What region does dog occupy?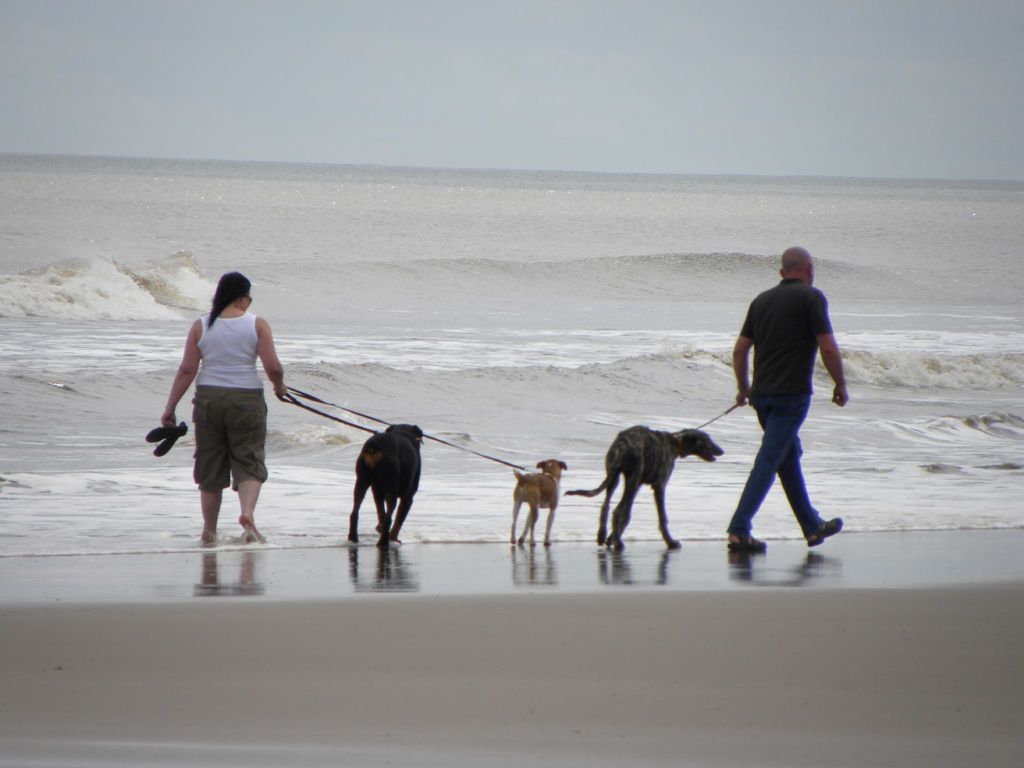
{"x1": 510, "y1": 460, "x2": 568, "y2": 548}.
